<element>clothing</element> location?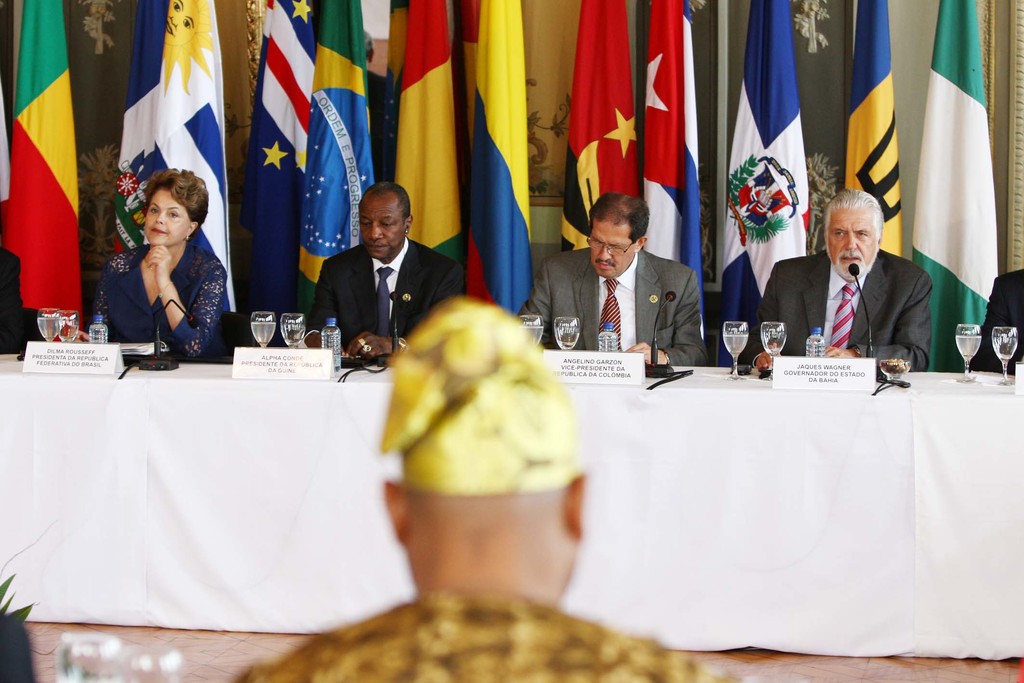
x1=746, y1=251, x2=936, y2=375
